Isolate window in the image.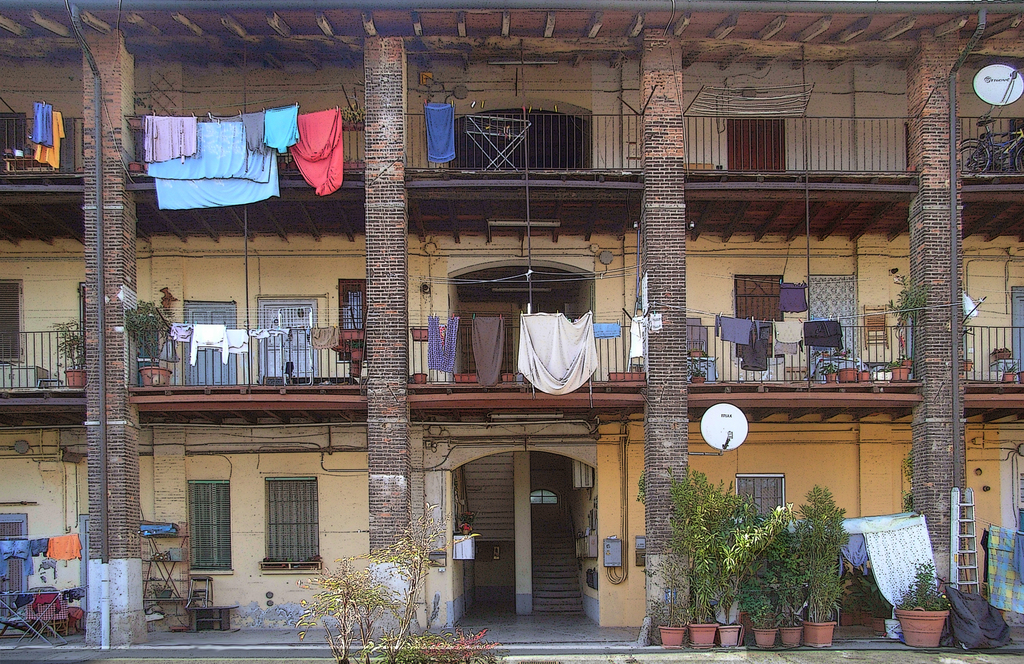
Isolated region: 254, 298, 320, 383.
